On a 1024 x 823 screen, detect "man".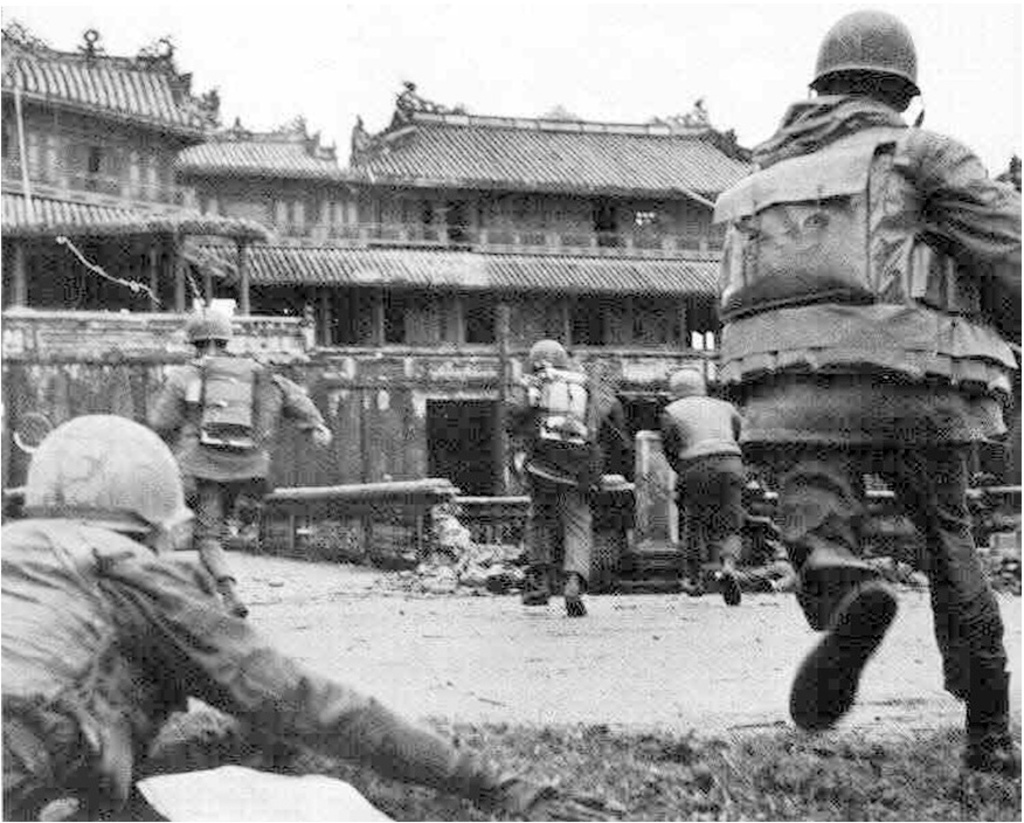
rect(652, 367, 756, 604).
